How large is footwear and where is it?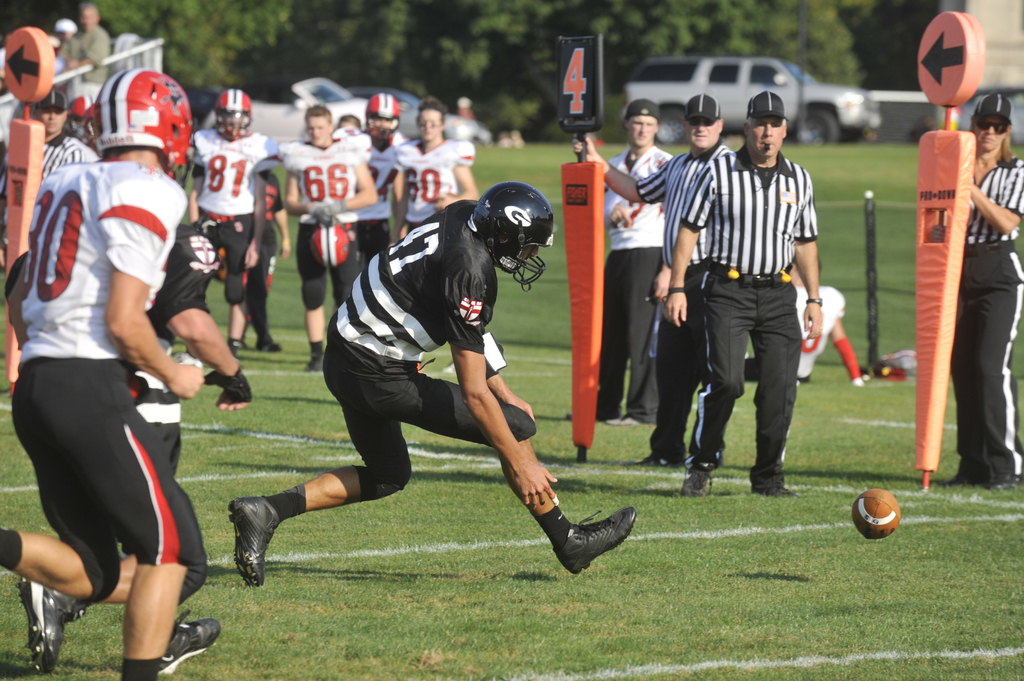
Bounding box: <box>163,608,225,680</box>.
